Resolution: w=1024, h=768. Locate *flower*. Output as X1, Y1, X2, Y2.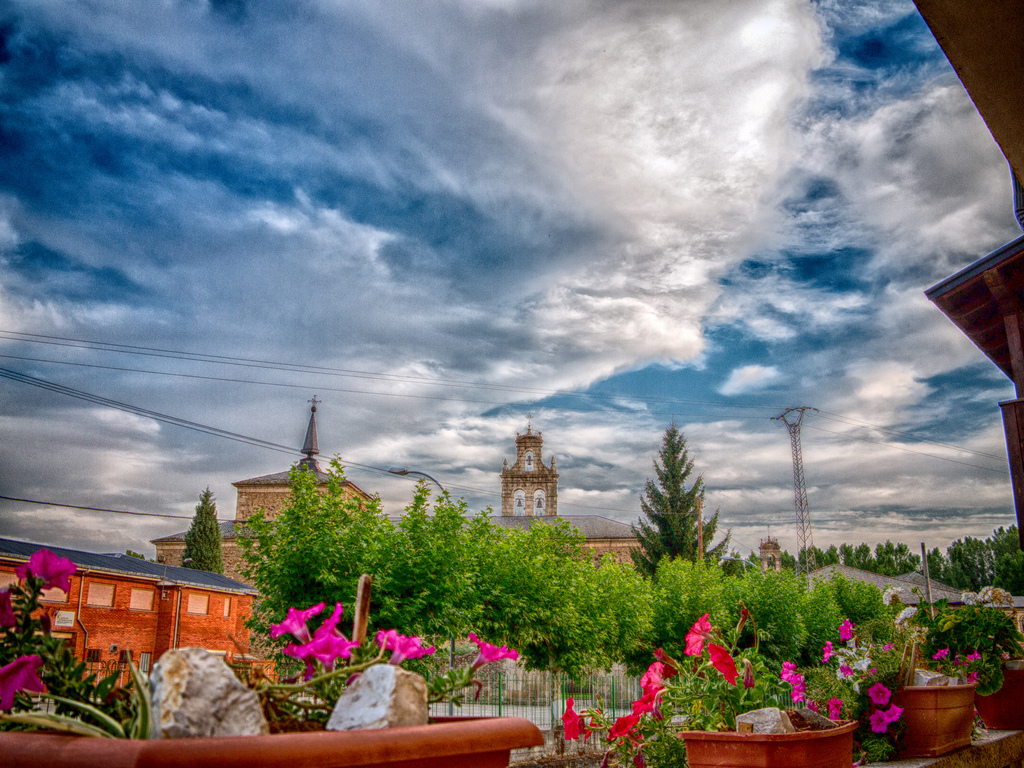
866, 710, 897, 735.
